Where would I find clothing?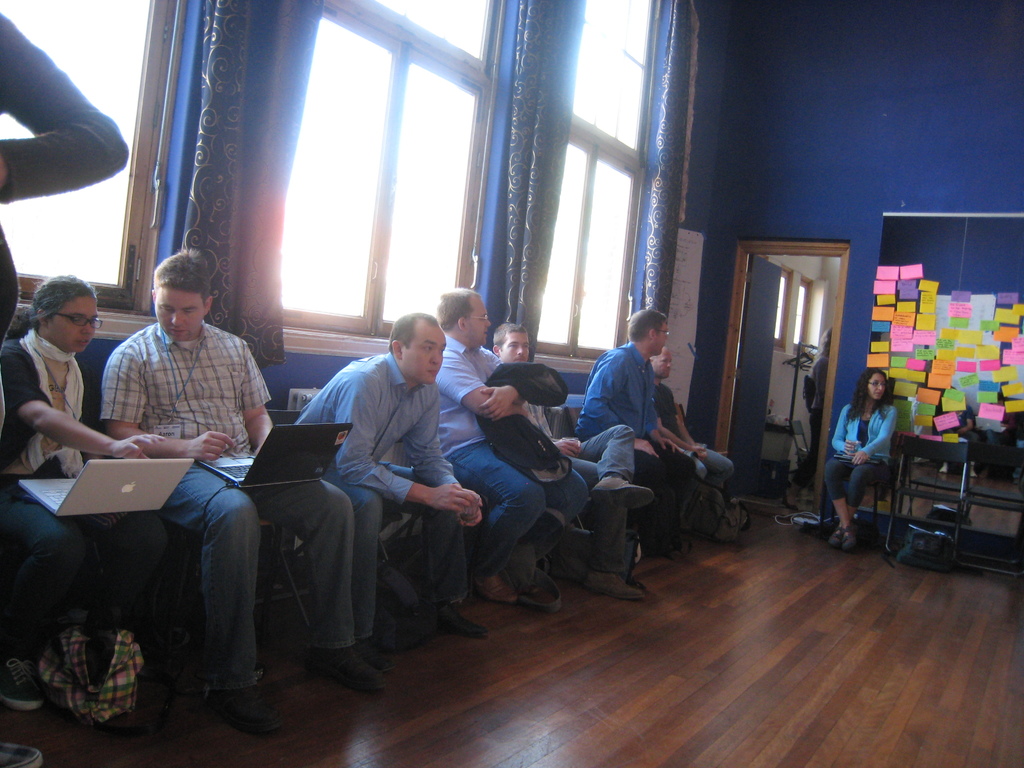
At box(287, 347, 472, 641).
